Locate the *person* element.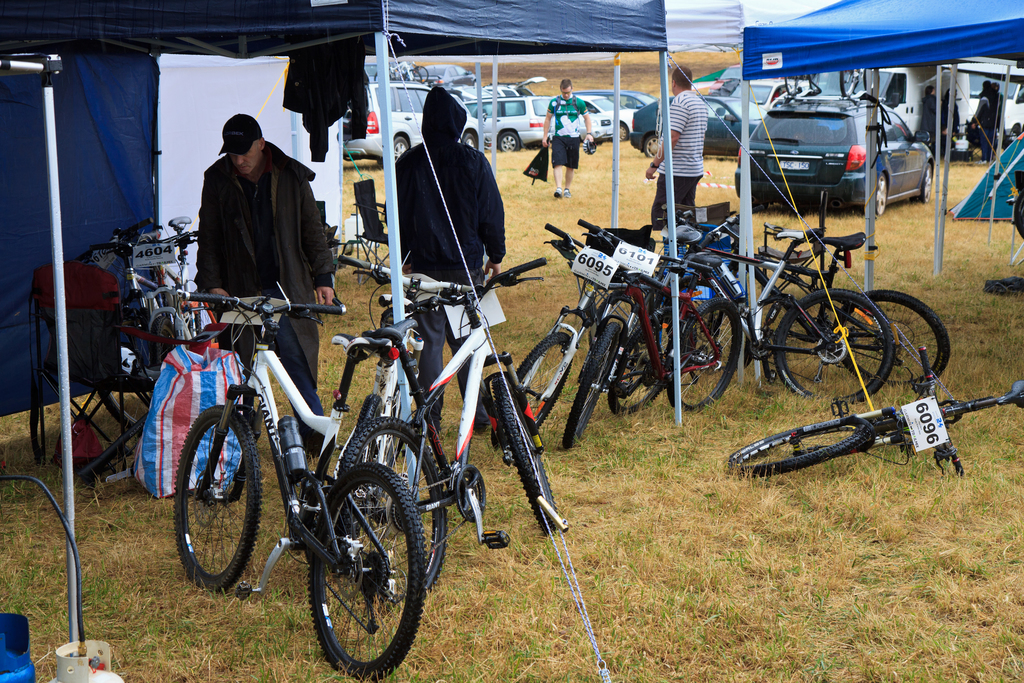
Element bbox: 938, 84, 963, 151.
